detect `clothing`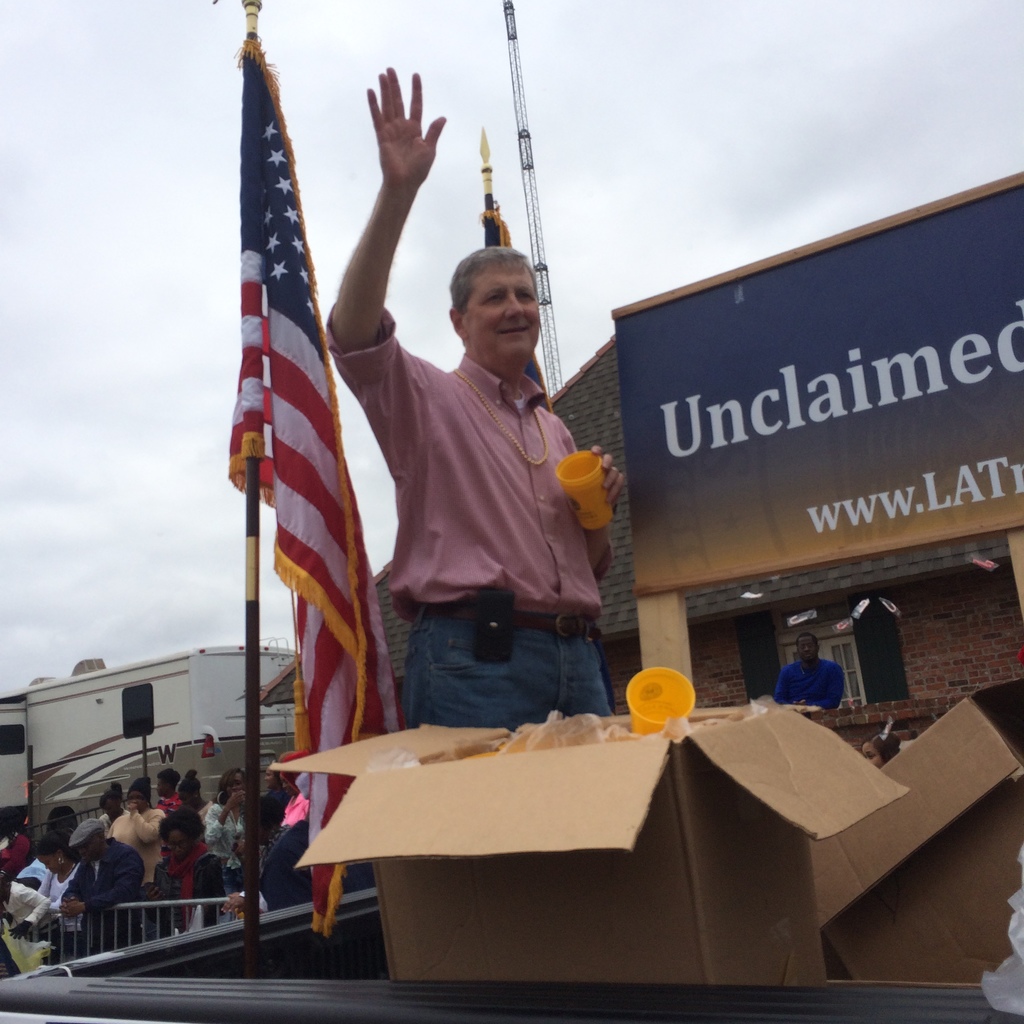
207 792 245 874
